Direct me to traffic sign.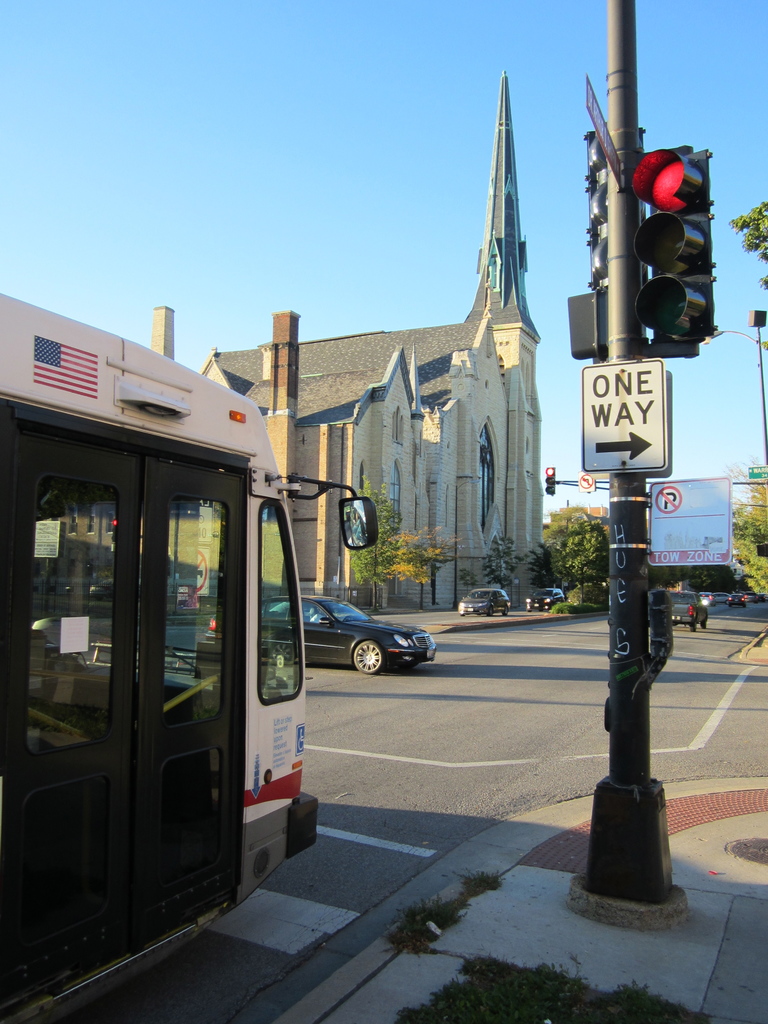
Direction: crop(579, 364, 665, 474).
